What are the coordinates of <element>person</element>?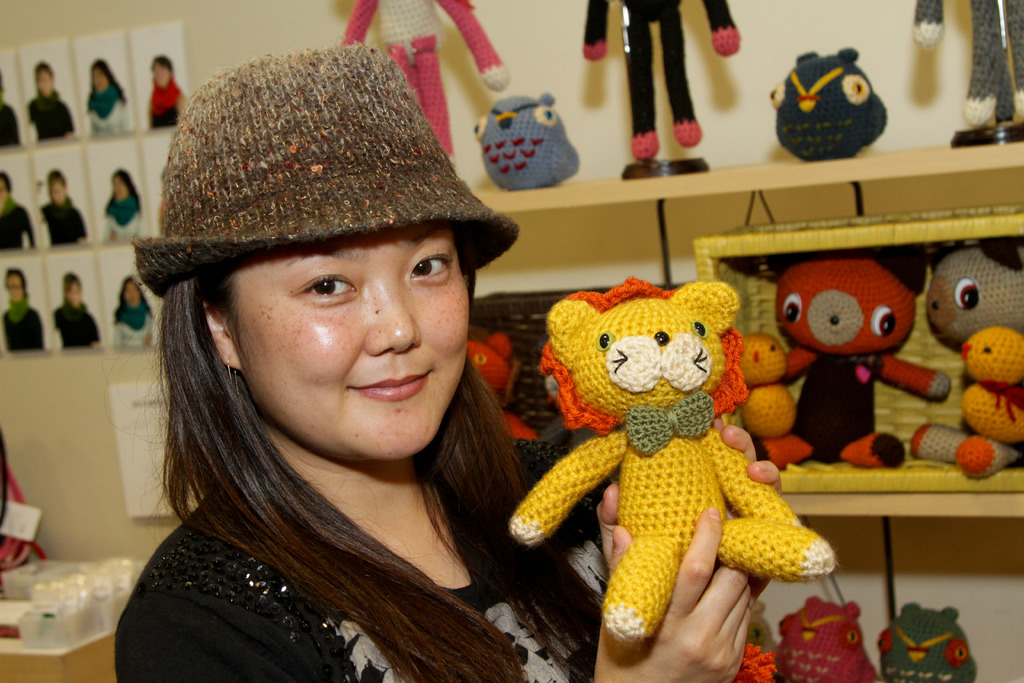
(left=33, top=262, right=115, bottom=357).
